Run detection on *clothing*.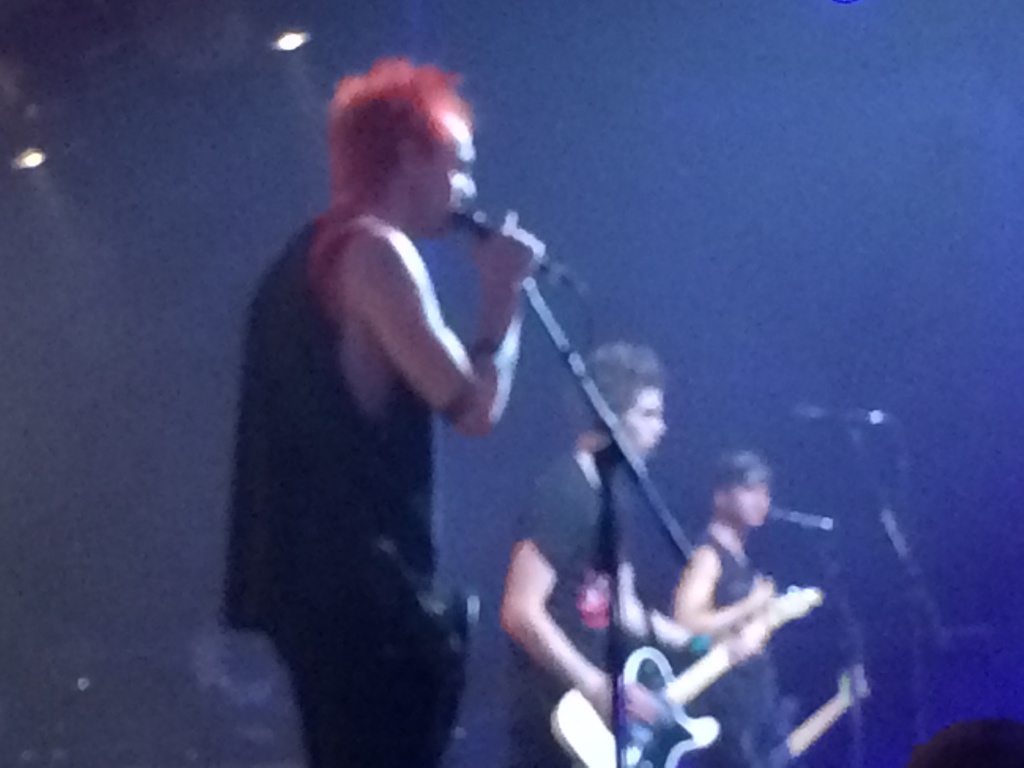
Result: (left=706, top=529, right=785, bottom=762).
